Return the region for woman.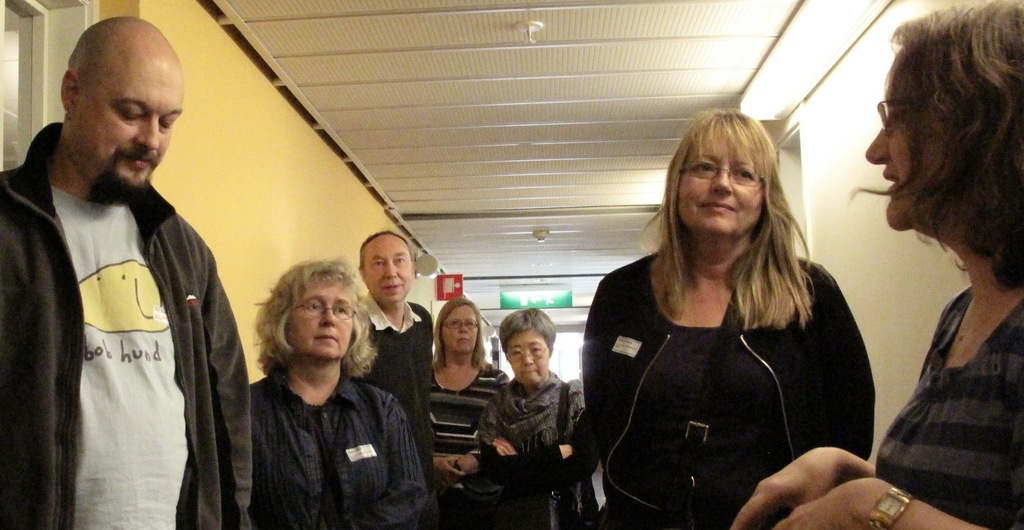
detection(731, 0, 1023, 529).
